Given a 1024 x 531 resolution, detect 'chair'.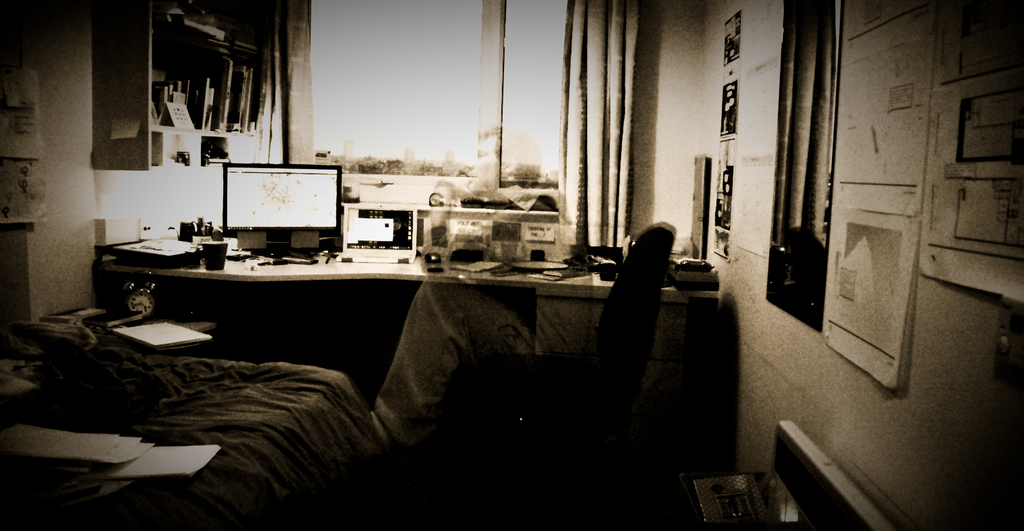
region(475, 221, 675, 402).
